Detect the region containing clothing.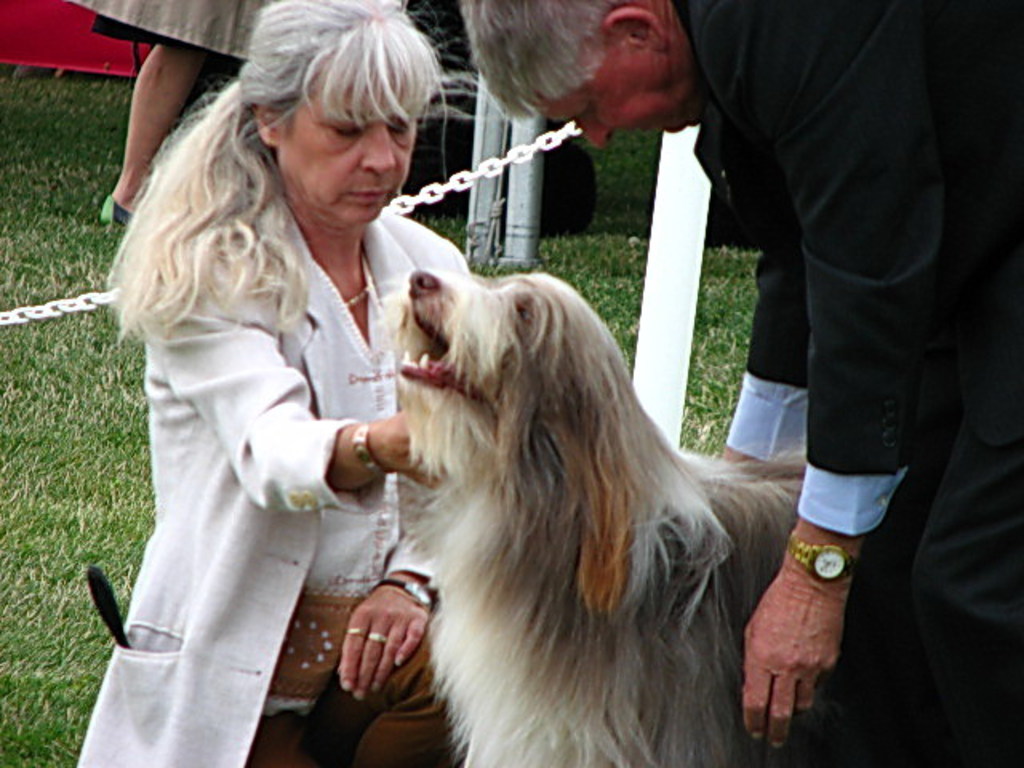
<bbox>74, 0, 282, 59</bbox>.
